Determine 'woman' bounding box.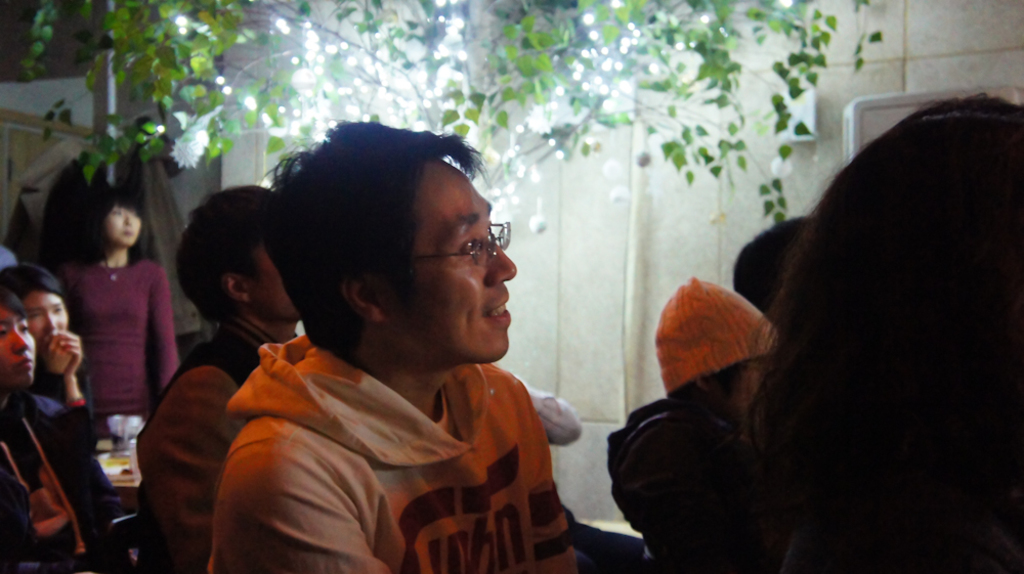
Determined: 44, 170, 175, 510.
